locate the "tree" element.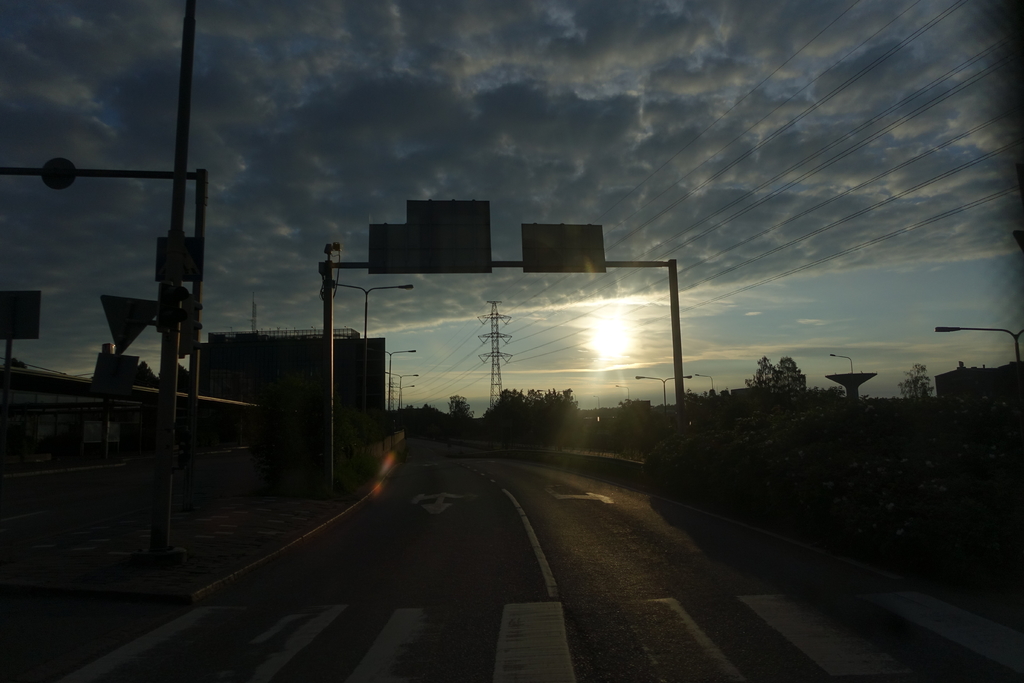
Element bbox: l=897, t=365, r=938, b=413.
